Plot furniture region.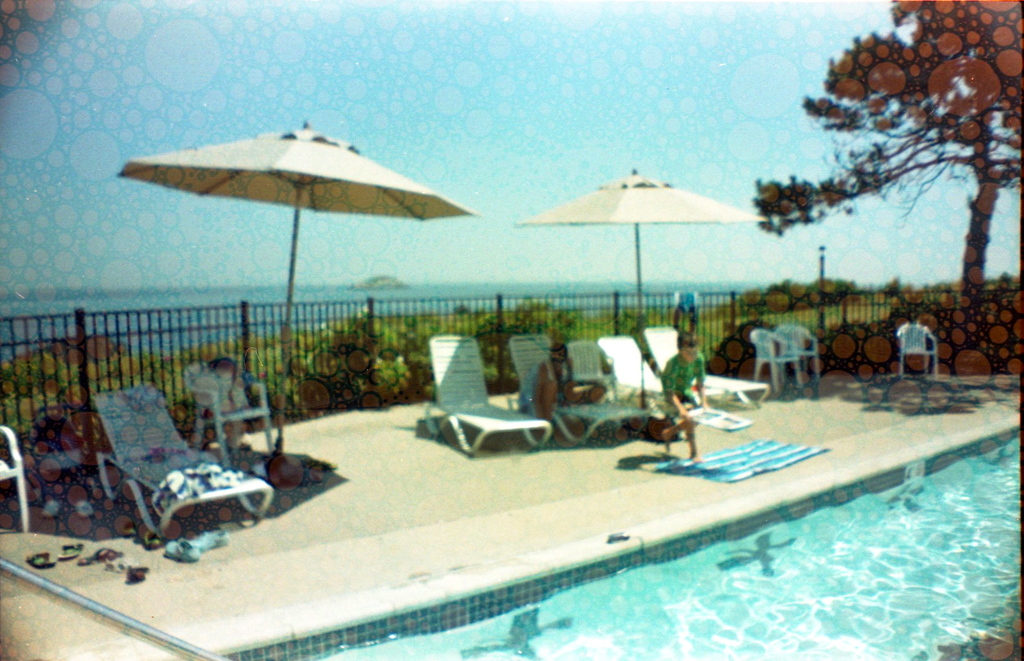
Plotted at <box>560,338,618,405</box>.
